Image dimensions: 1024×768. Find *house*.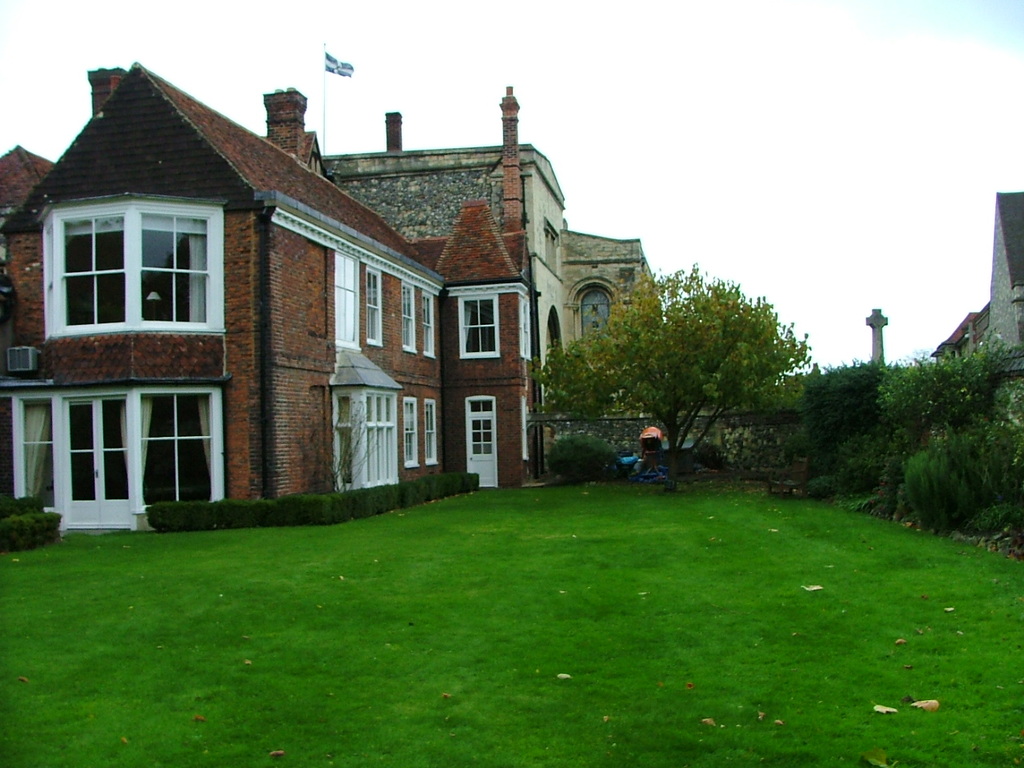
pyautogui.locateOnScreen(16, 54, 601, 538).
